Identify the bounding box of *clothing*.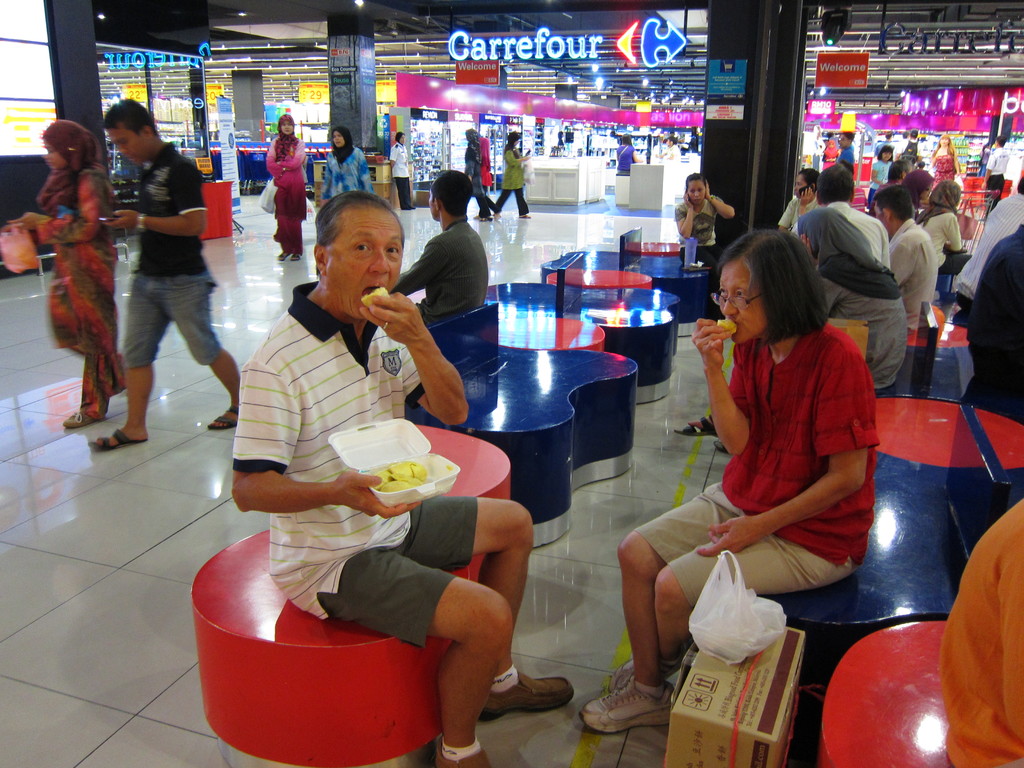
(left=636, top=324, right=881, bottom=607).
